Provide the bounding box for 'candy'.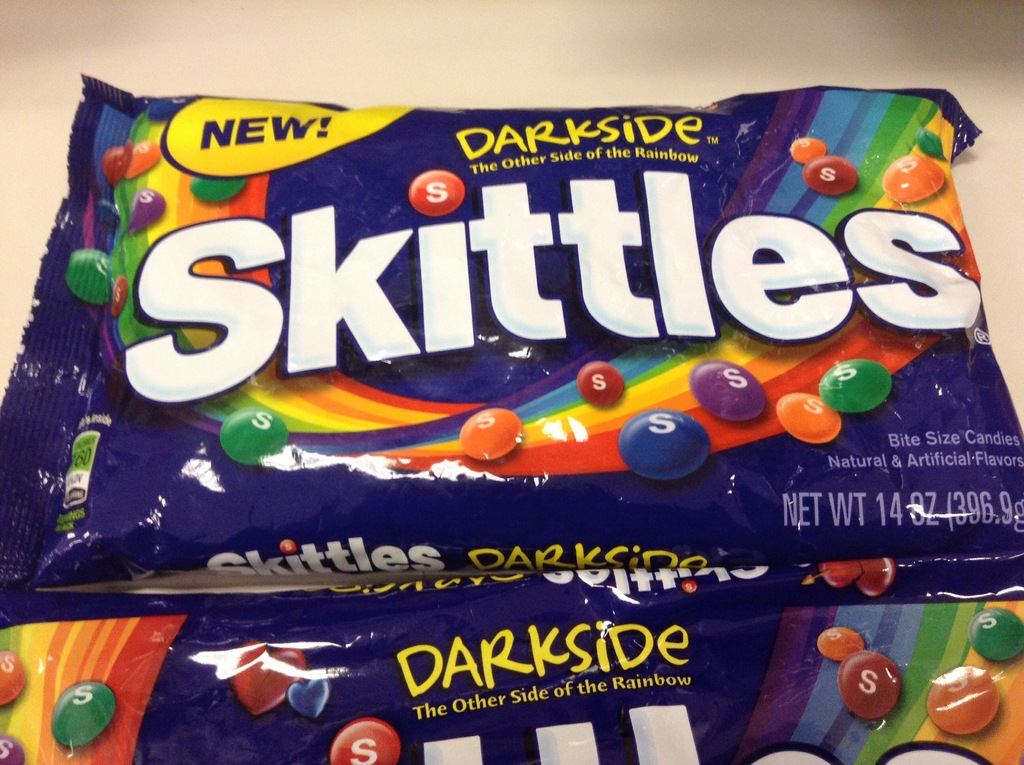
[x1=790, y1=136, x2=824, y2=164].
